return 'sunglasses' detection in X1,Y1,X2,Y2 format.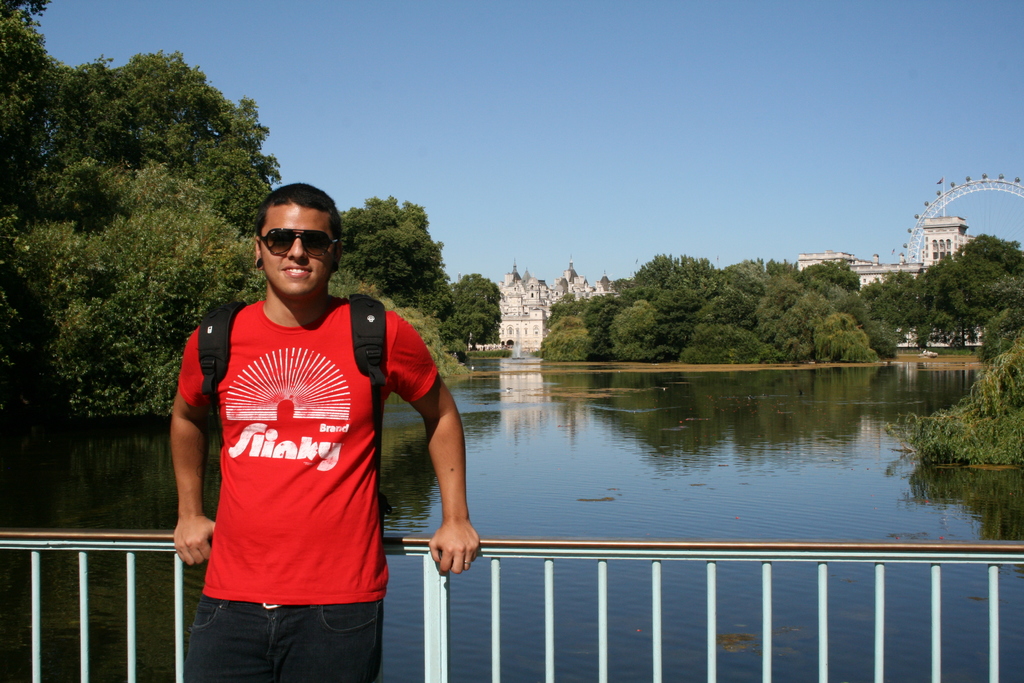
257,229,340,255.
